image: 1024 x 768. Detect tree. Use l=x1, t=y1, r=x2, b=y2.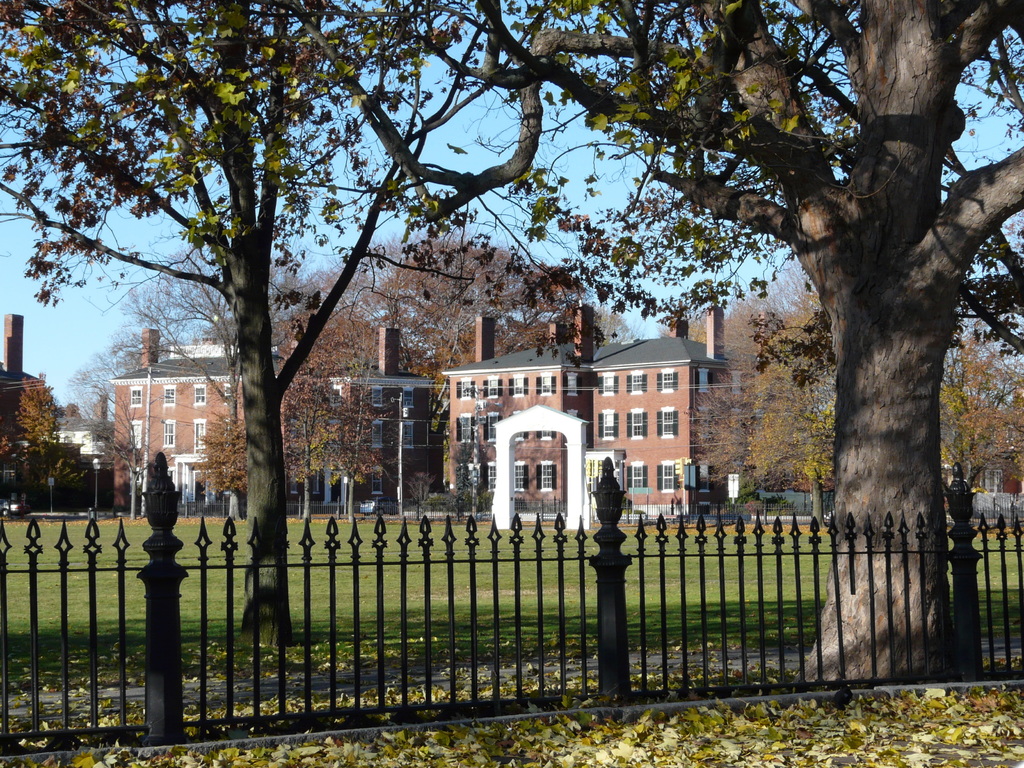
l=278, t=0, r=1023, b=676.
